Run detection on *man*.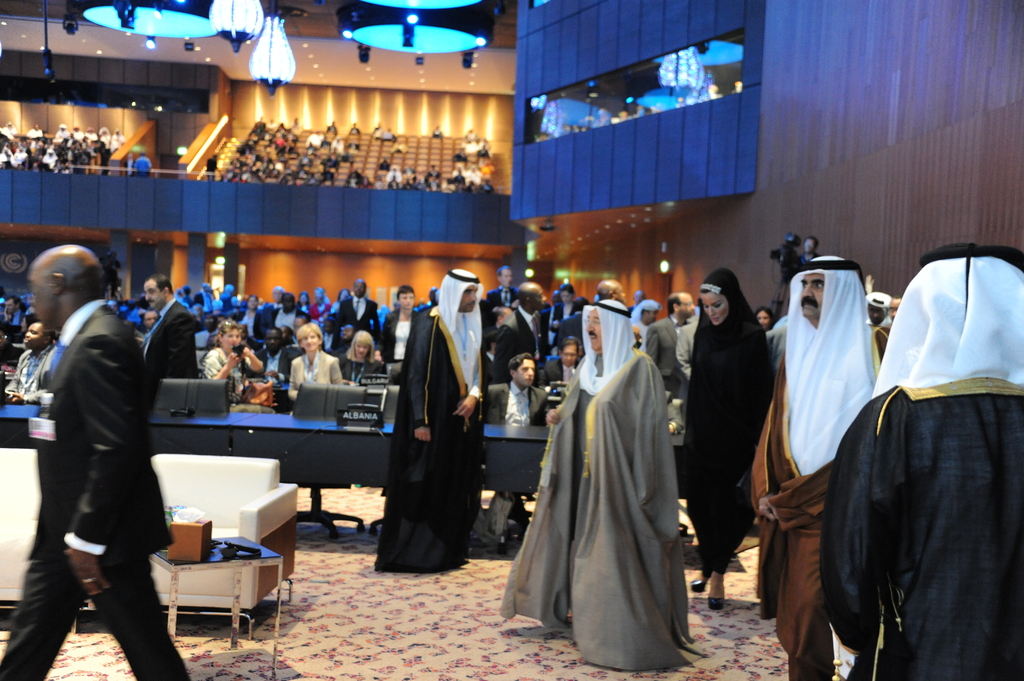
Result: rect(141, 269, 198, 378).
